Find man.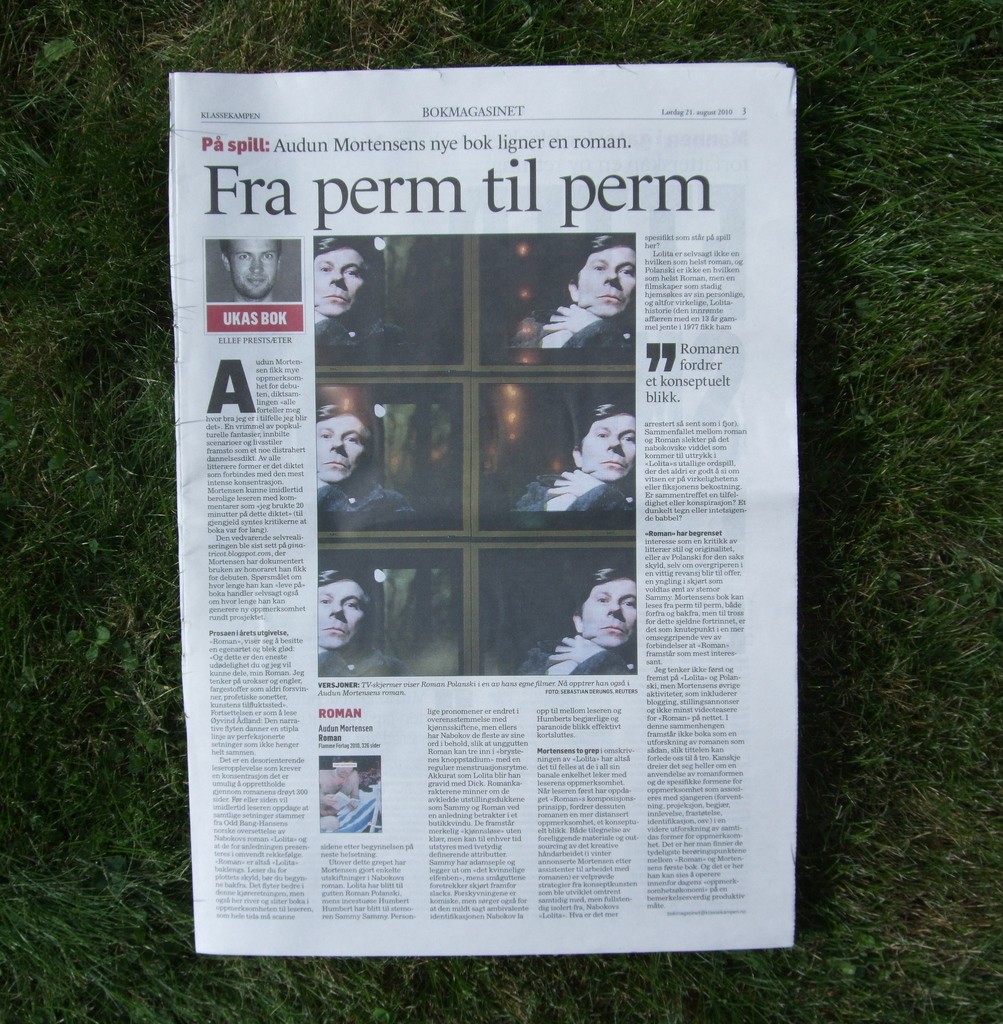
[515,566,643,679].
